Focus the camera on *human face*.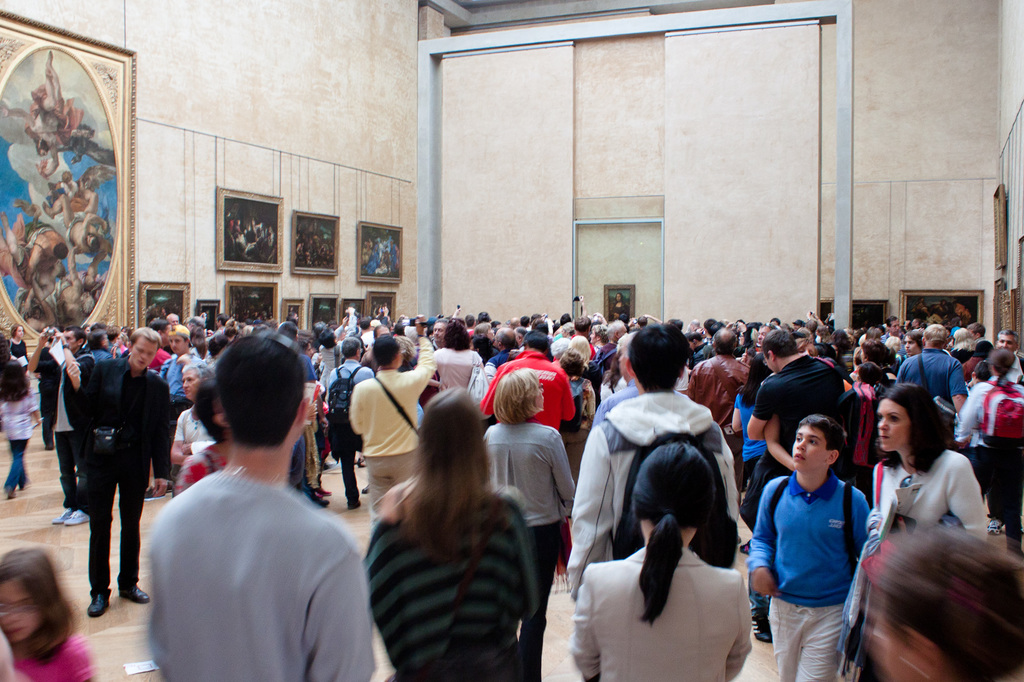
Focus region: 0:581:40:636.
